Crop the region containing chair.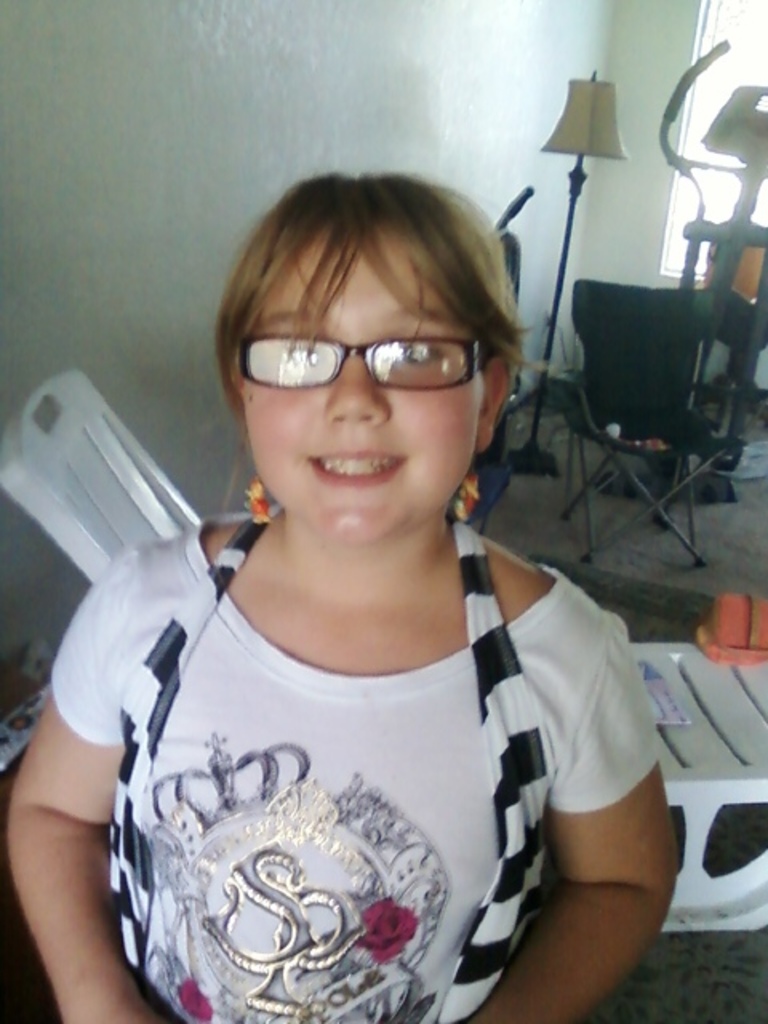
Crop region: [left=549, top=210, right=750, bottom=579].
